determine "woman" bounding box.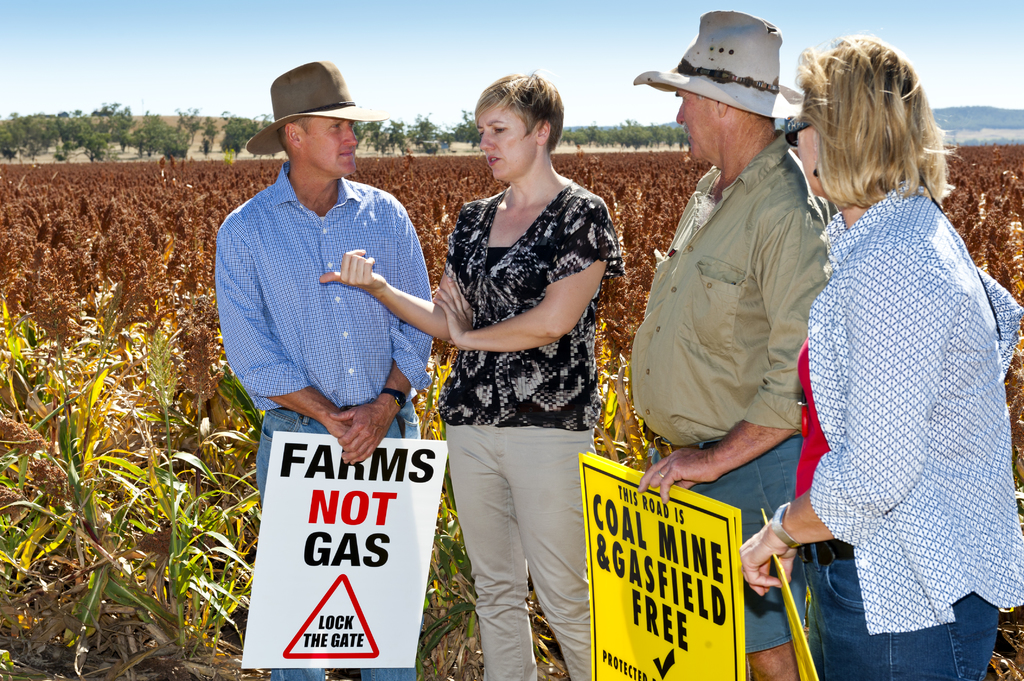
Determined: bbox=[735, 33, 1023, 680].
